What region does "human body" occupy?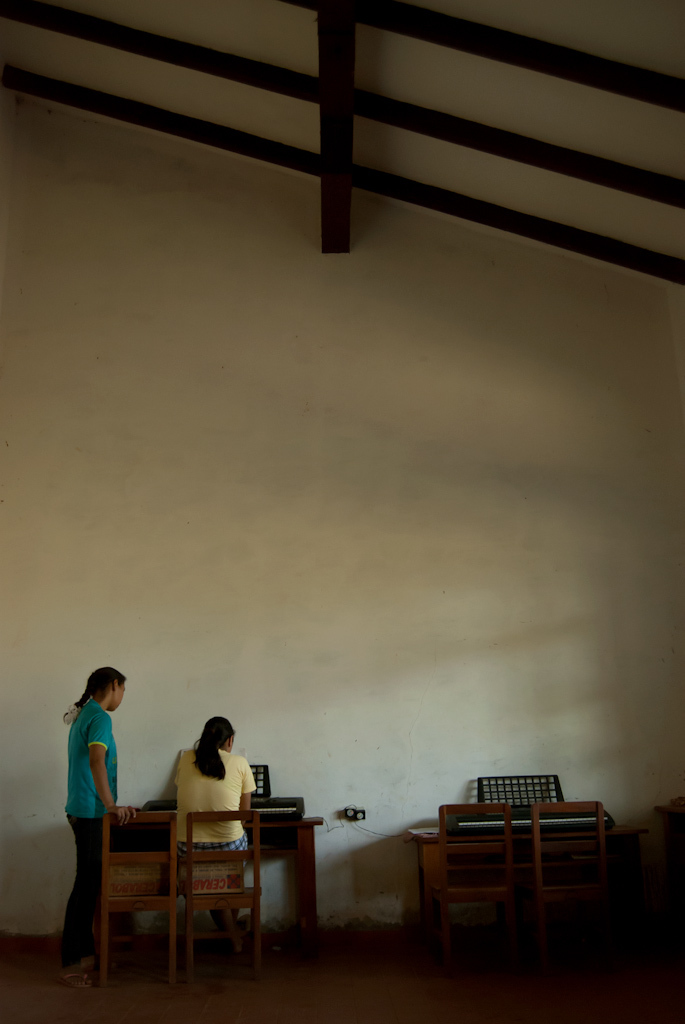
select_region(48, 676, 132, 952).
